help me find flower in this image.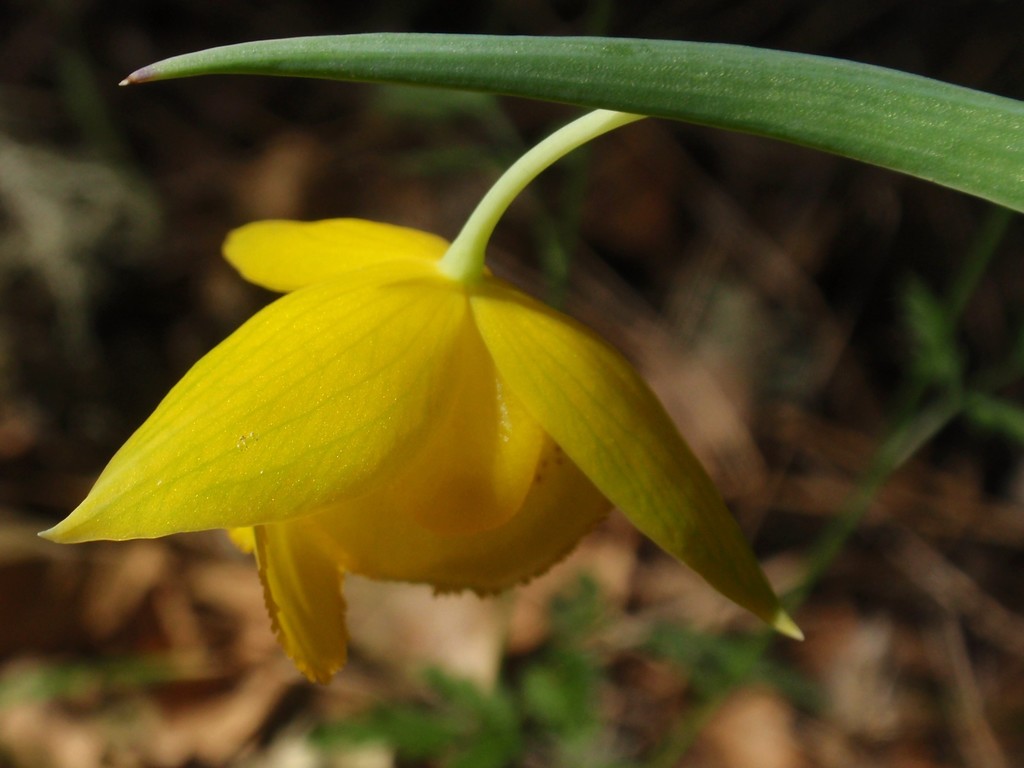
Found it: box(78, 126, 768, 659).
